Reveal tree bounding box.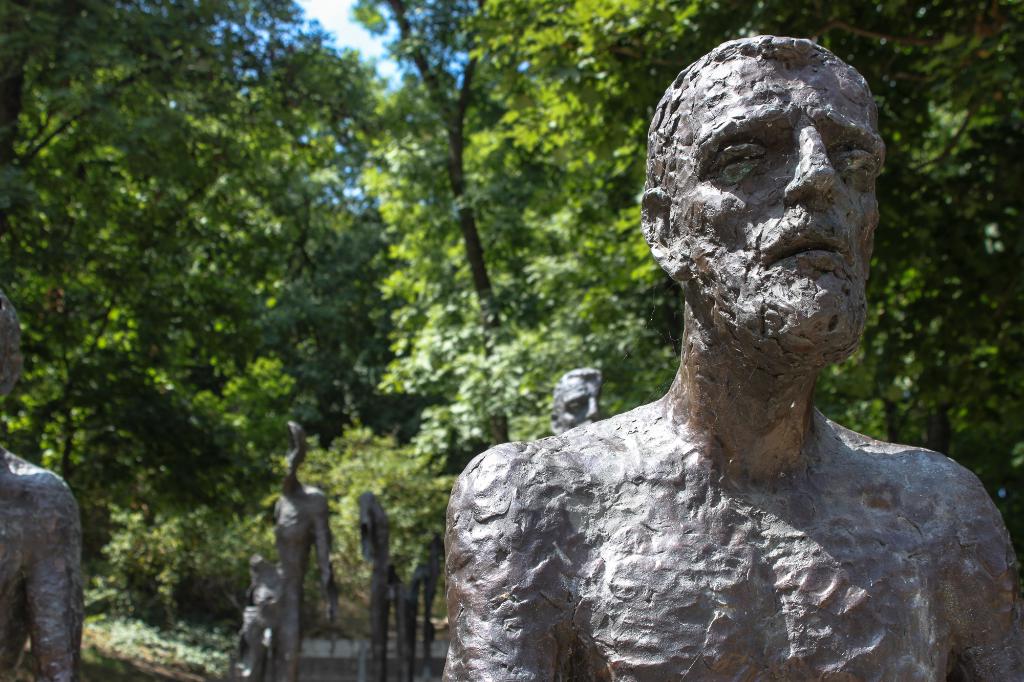
Revealed: l=728, t=0, r=1023, b=553.
